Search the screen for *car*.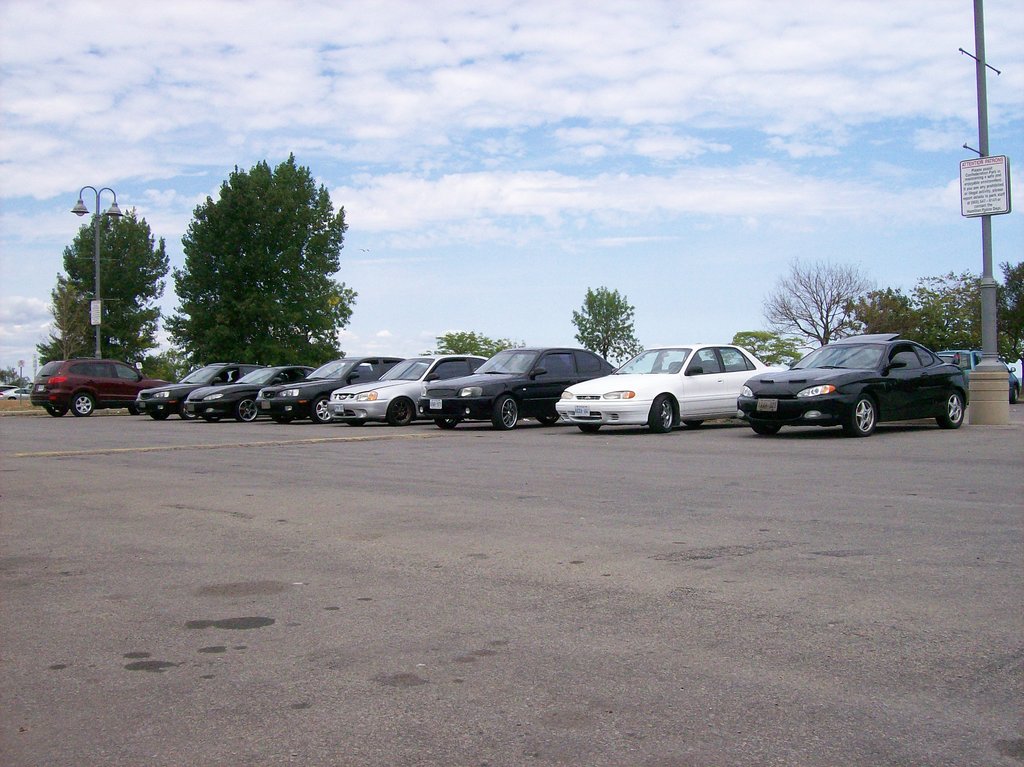
Found at box=[736, 326, 982, 433].
